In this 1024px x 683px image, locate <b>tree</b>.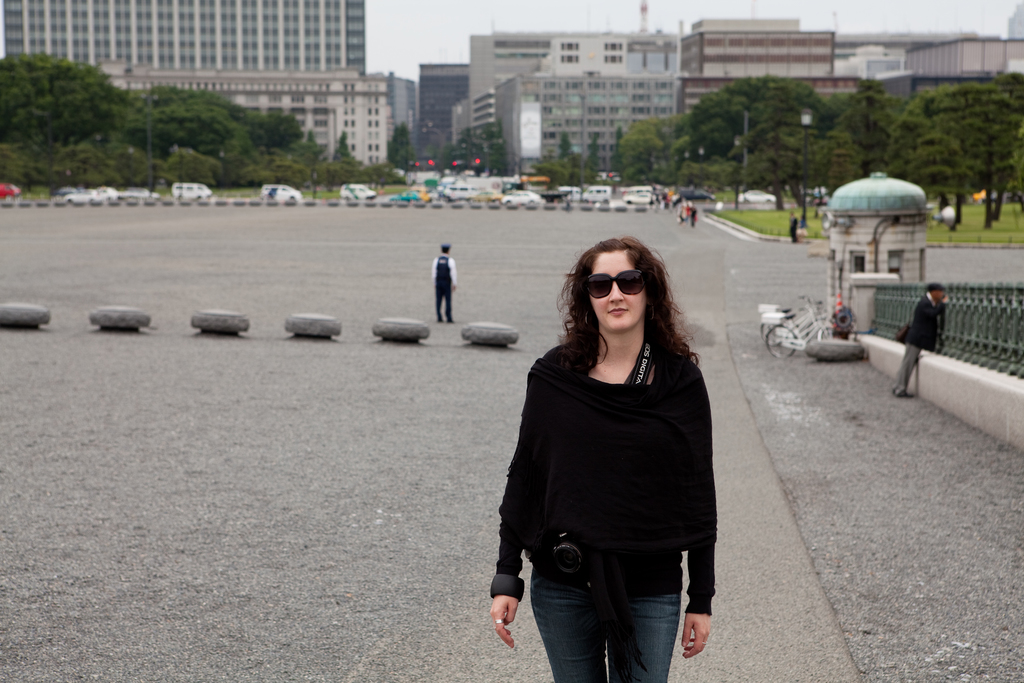
Bounding box: detection(535, 152, 584, 187).
